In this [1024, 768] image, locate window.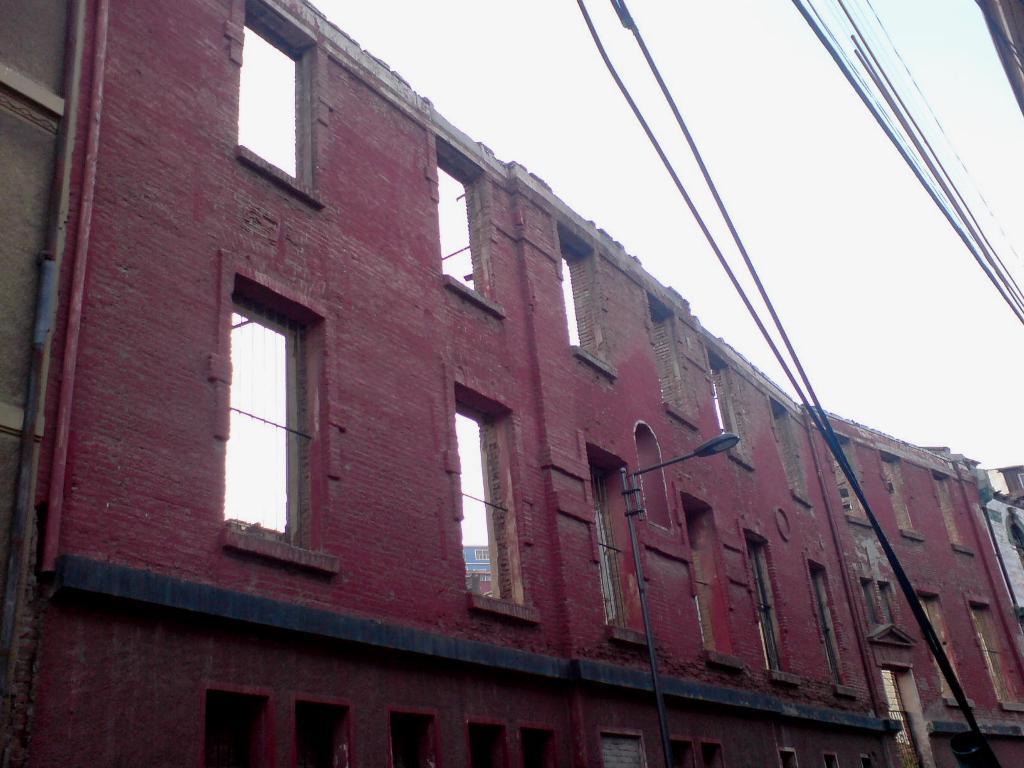
Bounding box: bbox=[696, 344, 757, 476].
